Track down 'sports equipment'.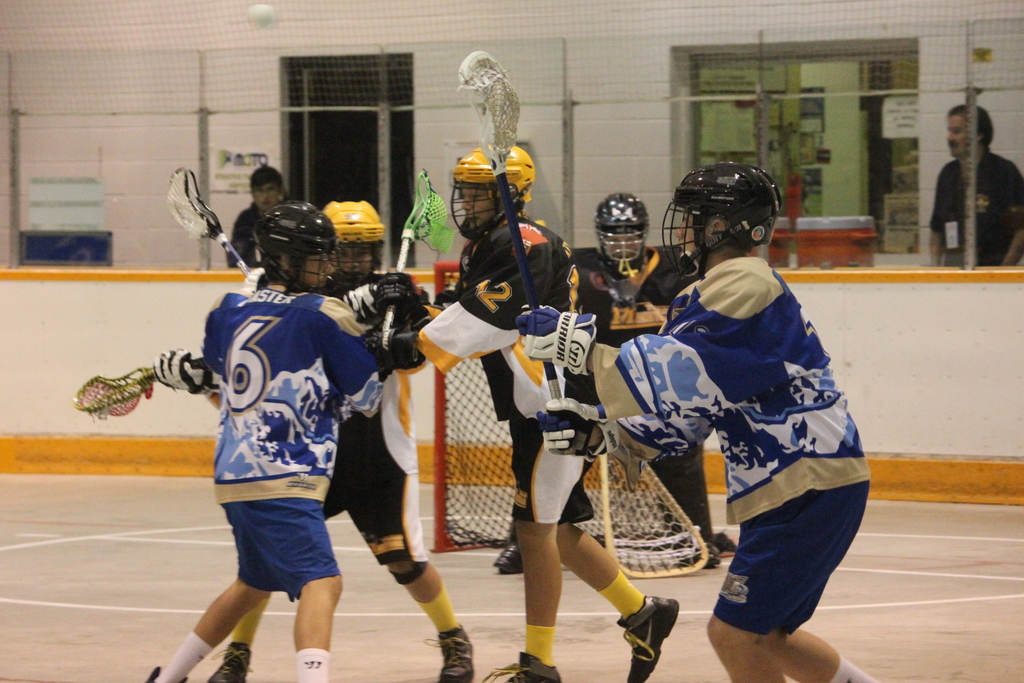
Tracked to crop(659, 160, 782, 290).
